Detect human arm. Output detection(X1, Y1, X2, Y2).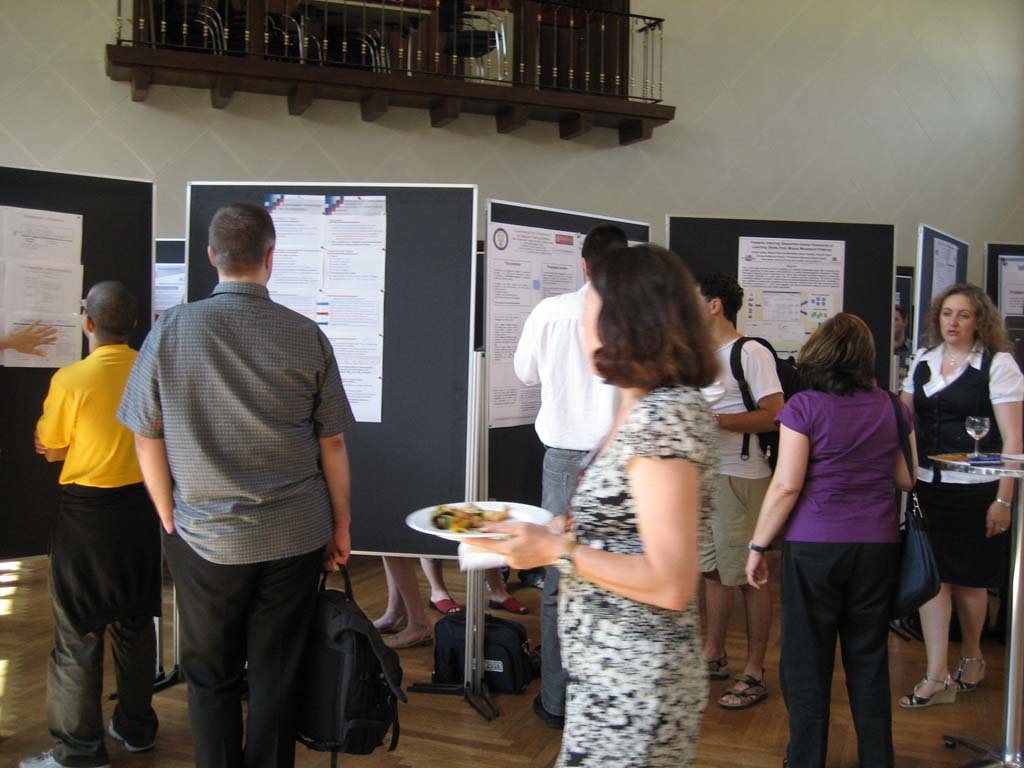
detection(985, 346, 1023, 540).
